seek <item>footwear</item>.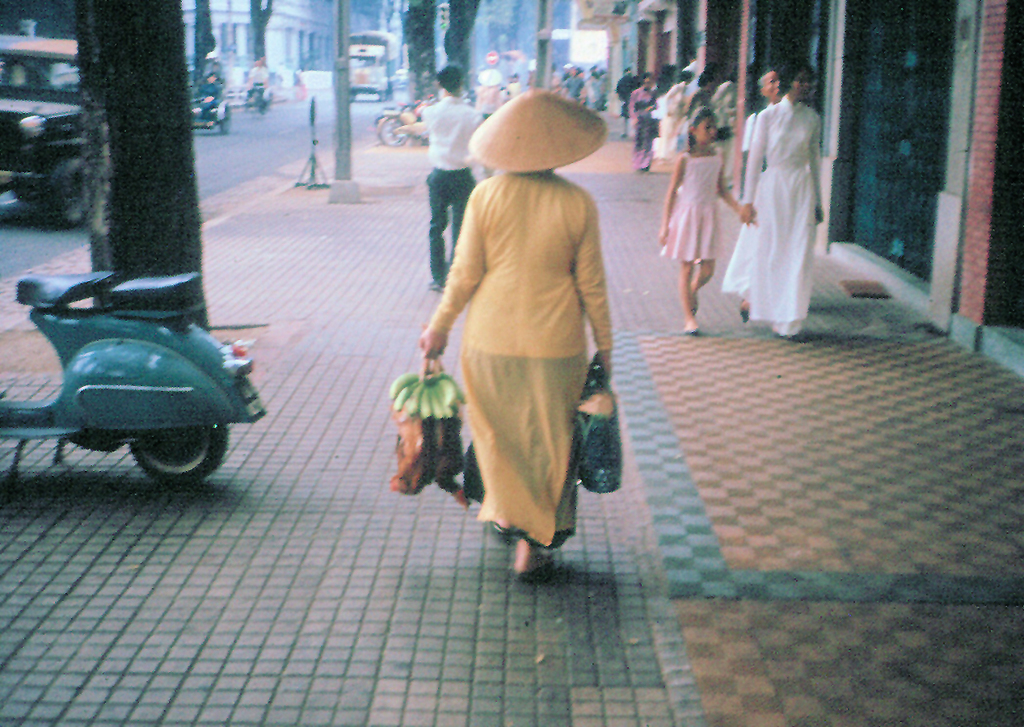
<bbox>520, 553, 550, 585</bbox>.
